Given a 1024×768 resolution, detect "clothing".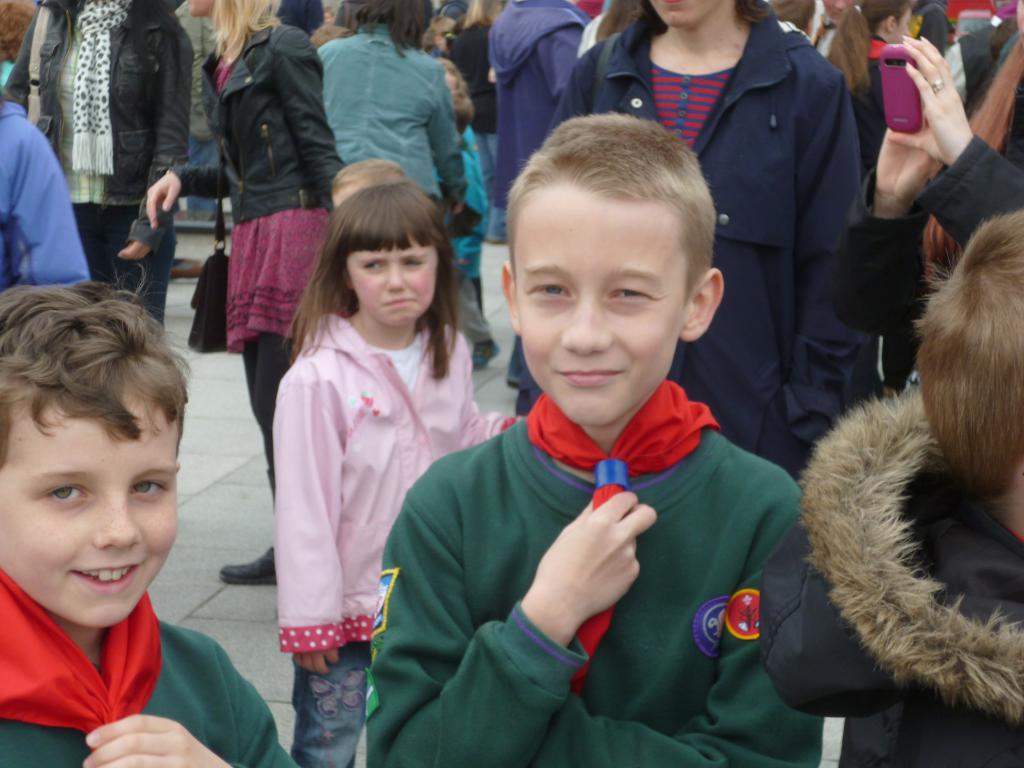
bbox=[243, 269, 472, 707].
